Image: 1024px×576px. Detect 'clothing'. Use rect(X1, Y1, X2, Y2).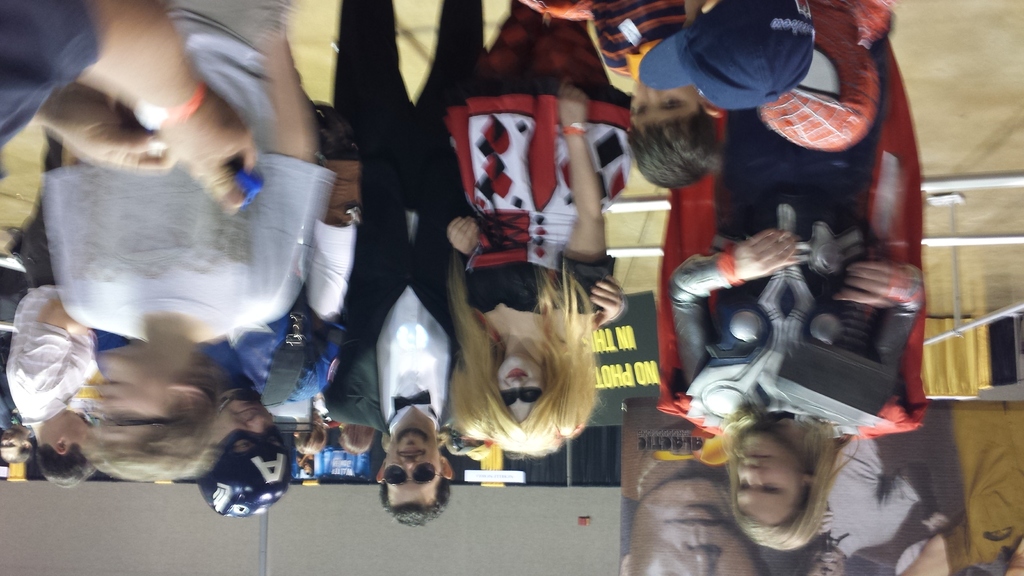
rect(325, 0, 484, 435).
